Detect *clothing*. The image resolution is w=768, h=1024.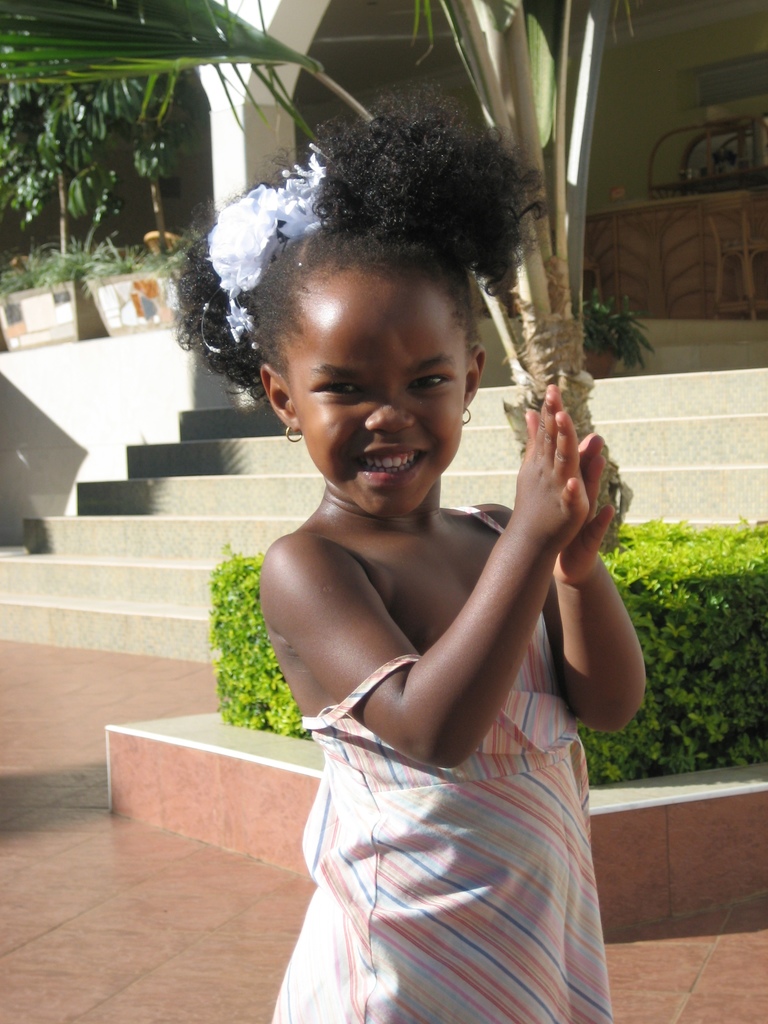
269, 428, 633, 940.
